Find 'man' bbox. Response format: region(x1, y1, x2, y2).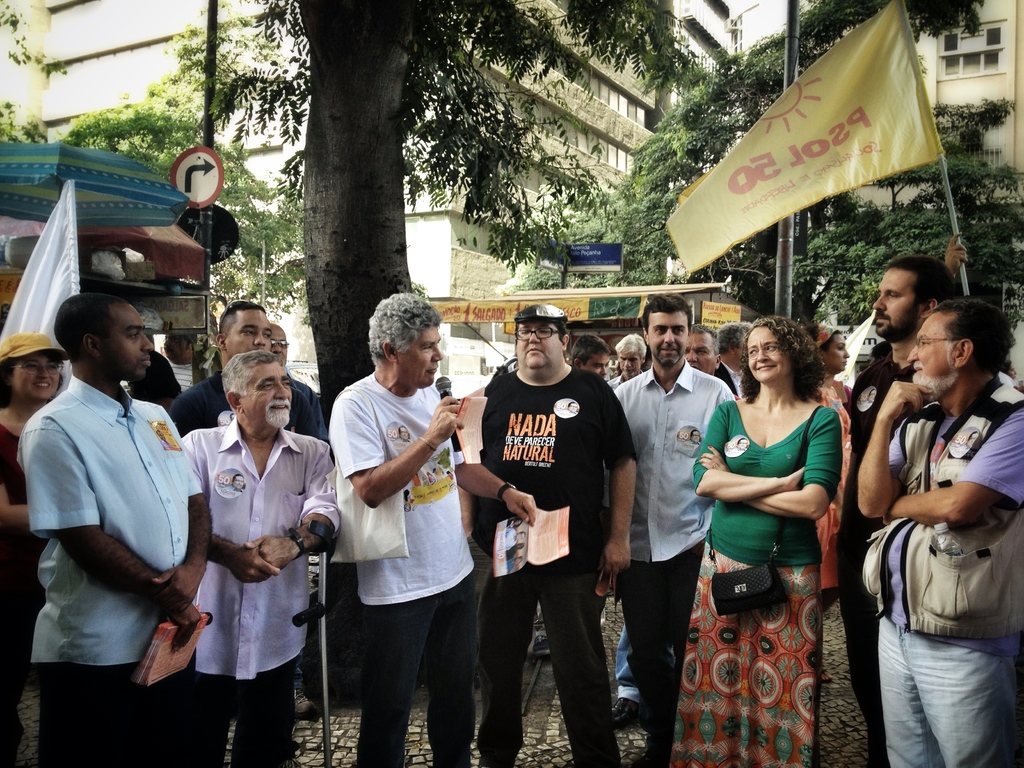
region(329, 284, 532, 767).
